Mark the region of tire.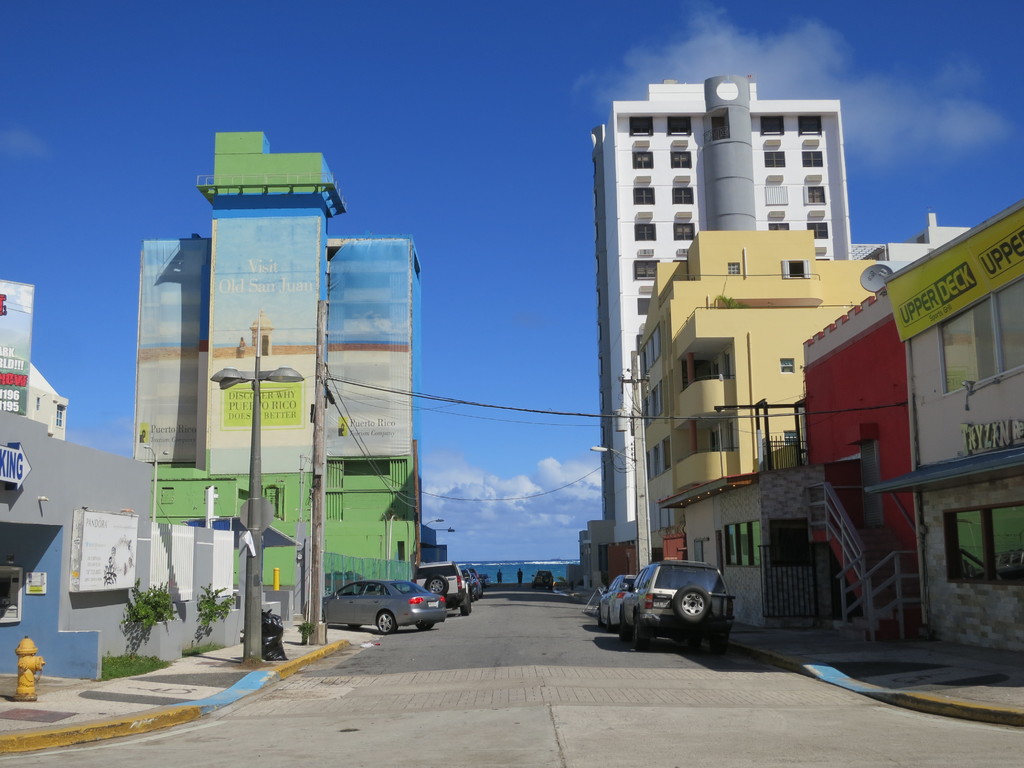
Region: {"x1": 674, "y1": 587, "x2": 710, "y2": 627}.
